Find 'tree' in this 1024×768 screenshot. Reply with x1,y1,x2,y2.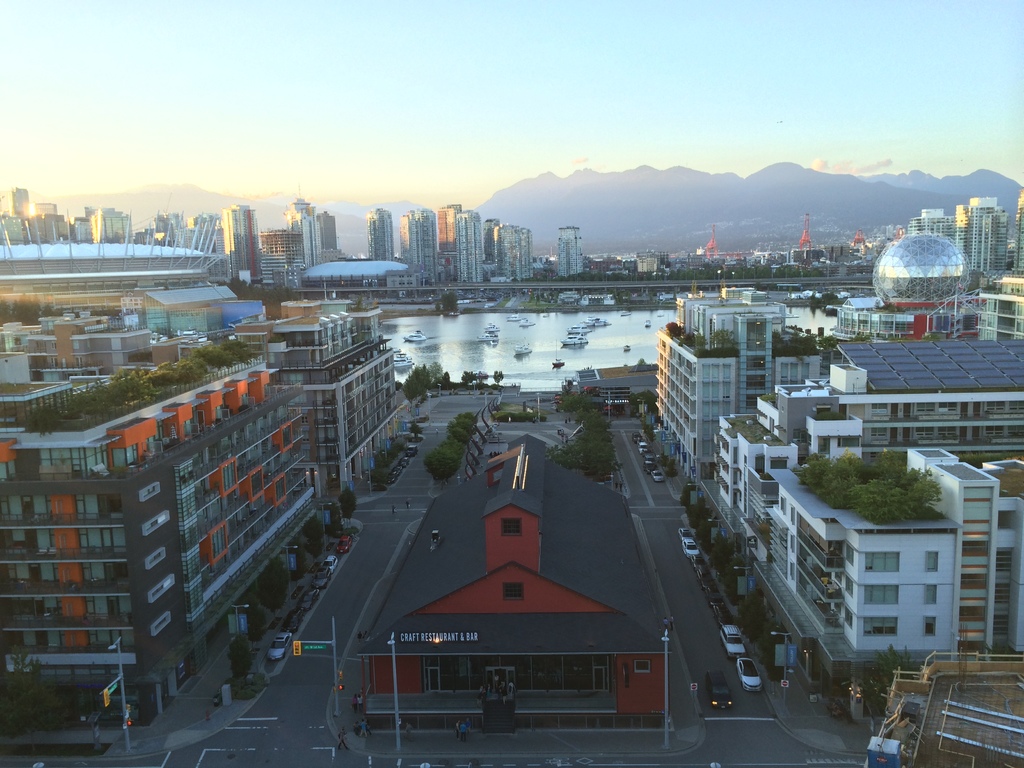
719,549,755,600.
